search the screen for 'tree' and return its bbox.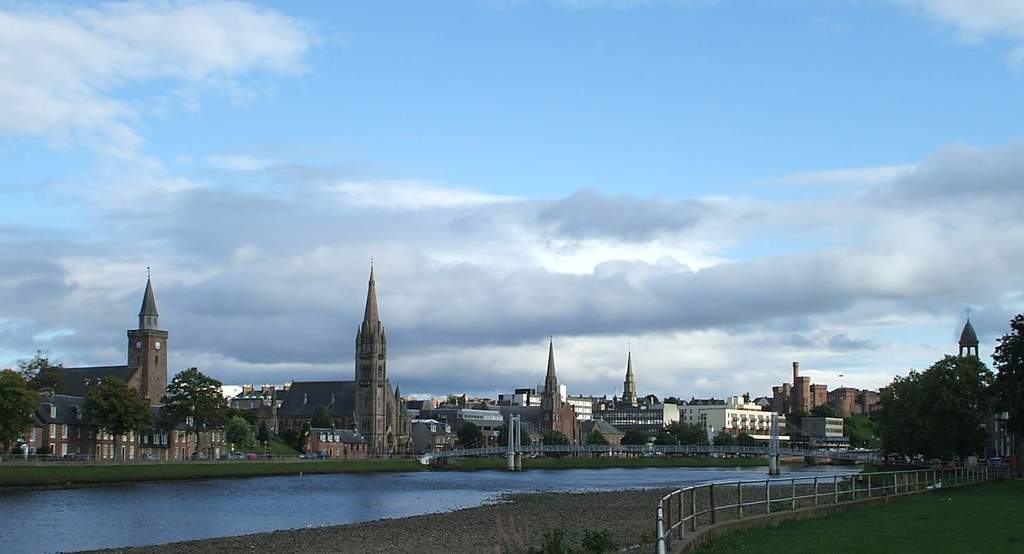
Found: pyautogui.locateOnScreen(991, 306, 1023, 476).
